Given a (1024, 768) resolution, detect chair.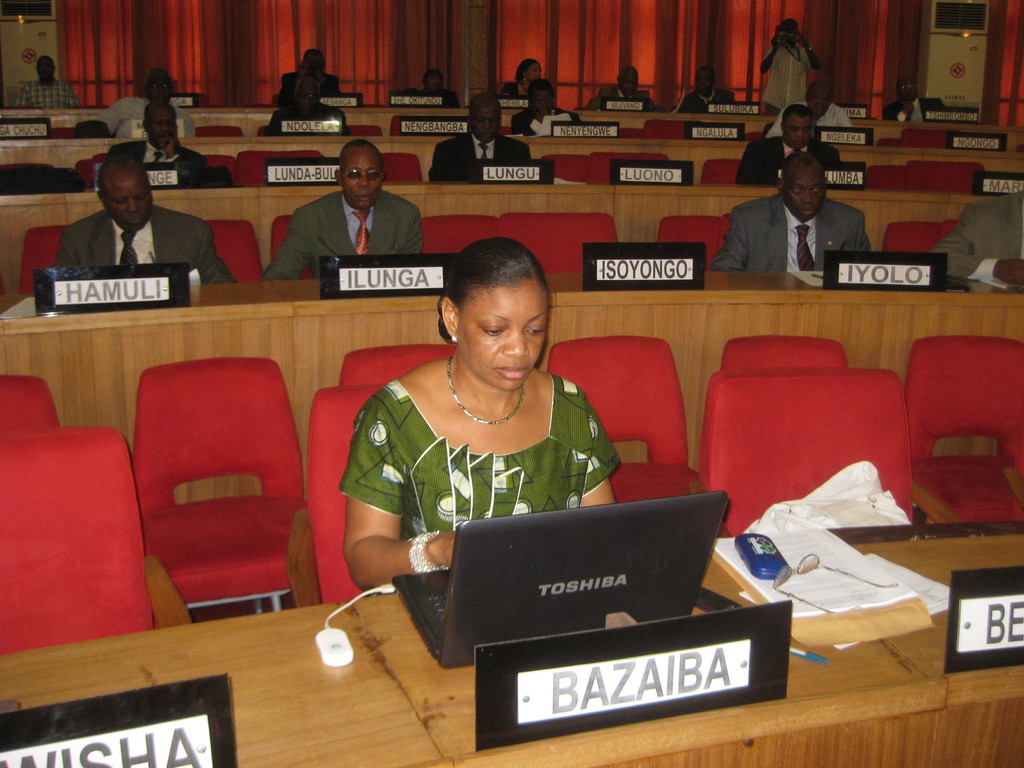
(718, 336, 850, 366).
